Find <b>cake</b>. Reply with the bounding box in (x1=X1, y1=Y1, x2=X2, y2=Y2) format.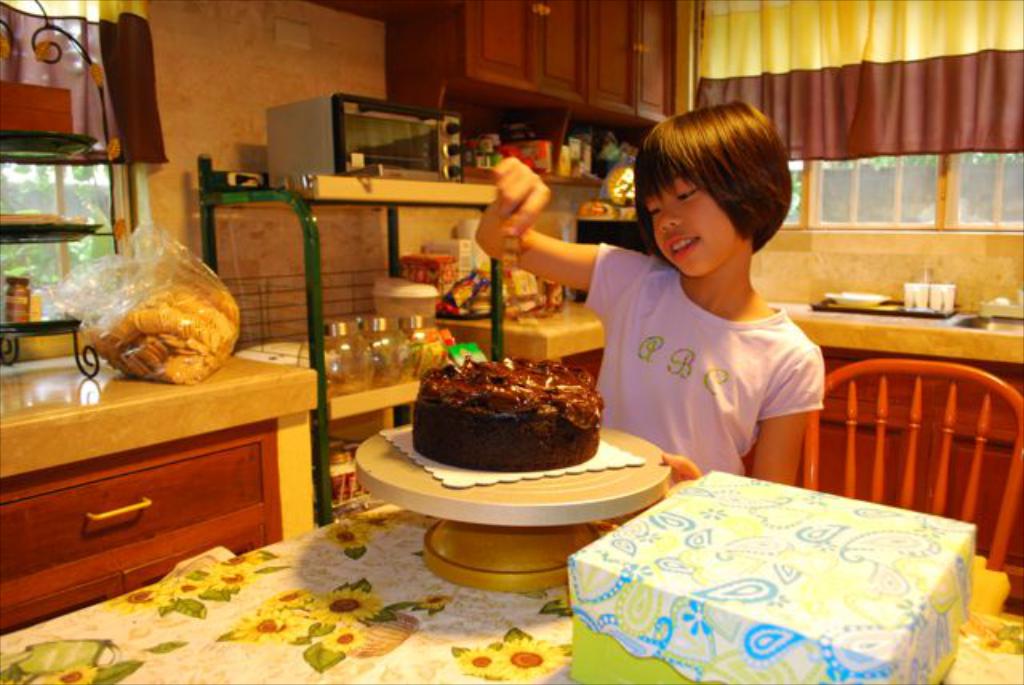
(x1=411, y1=359, x2=606, y2=472).
